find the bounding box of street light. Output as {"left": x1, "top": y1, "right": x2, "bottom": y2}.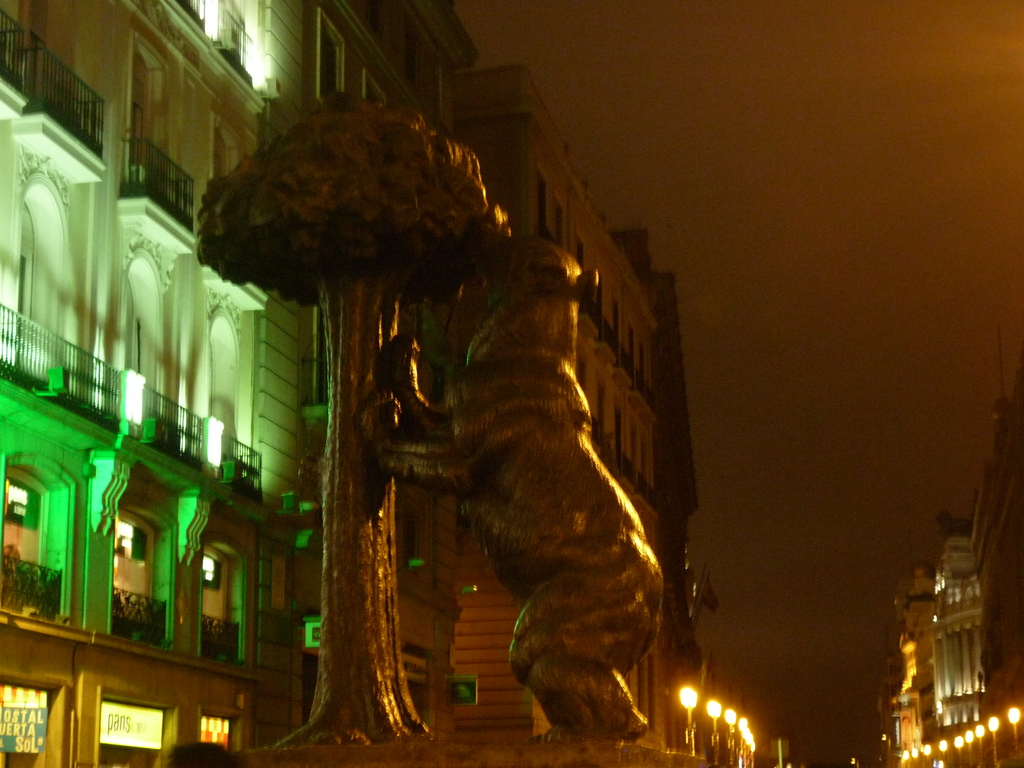
{"left": 1006, "top": 706, "right": 1022, "bottom": 759}.
